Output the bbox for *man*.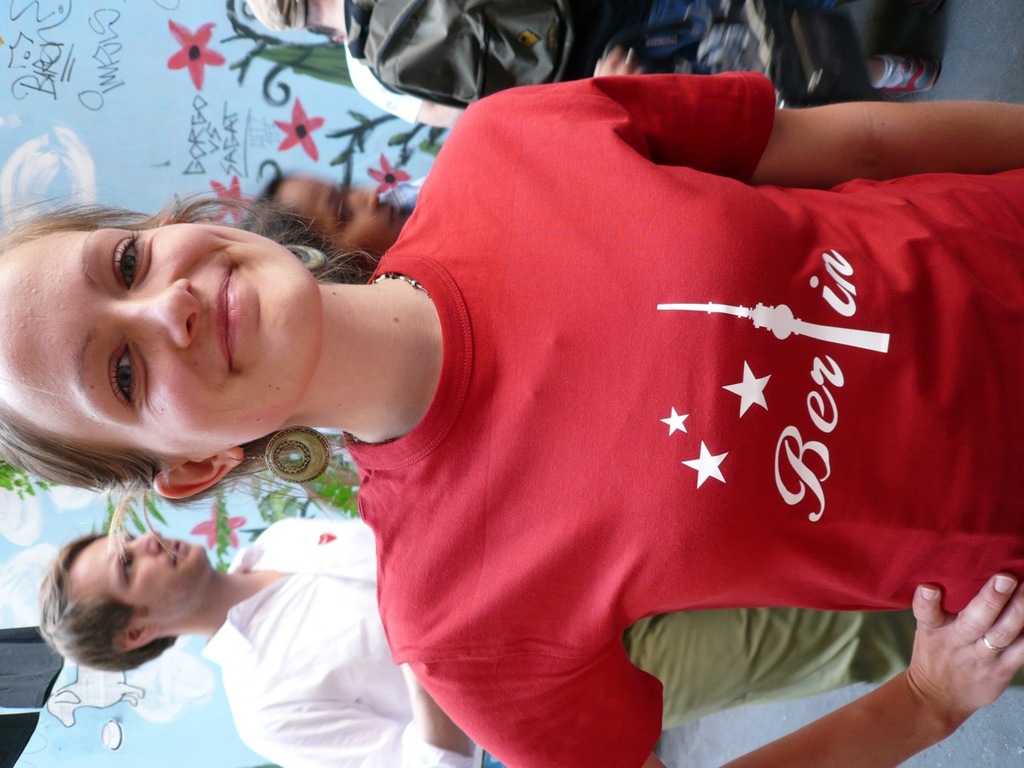
{"x1": 36, "y1": 512, "x2": 1023, "y2": 767}.
